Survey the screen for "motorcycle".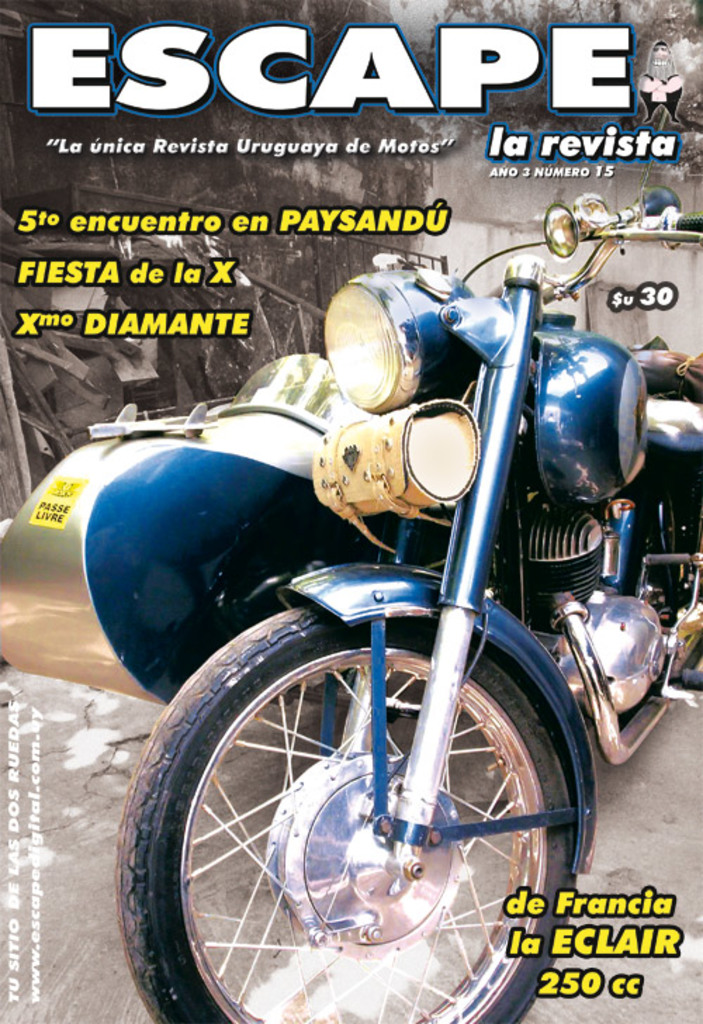
Survey found: BBox(42, 193, 702, 1023).
